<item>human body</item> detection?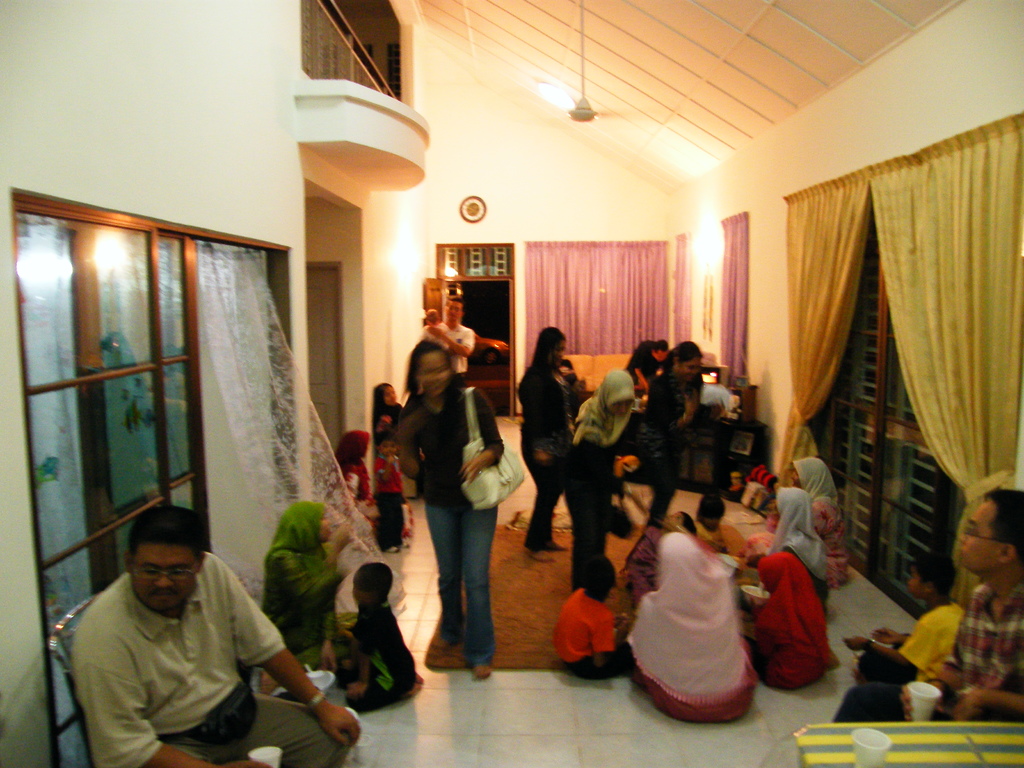
bbox=(840, 596, 963, 684)
